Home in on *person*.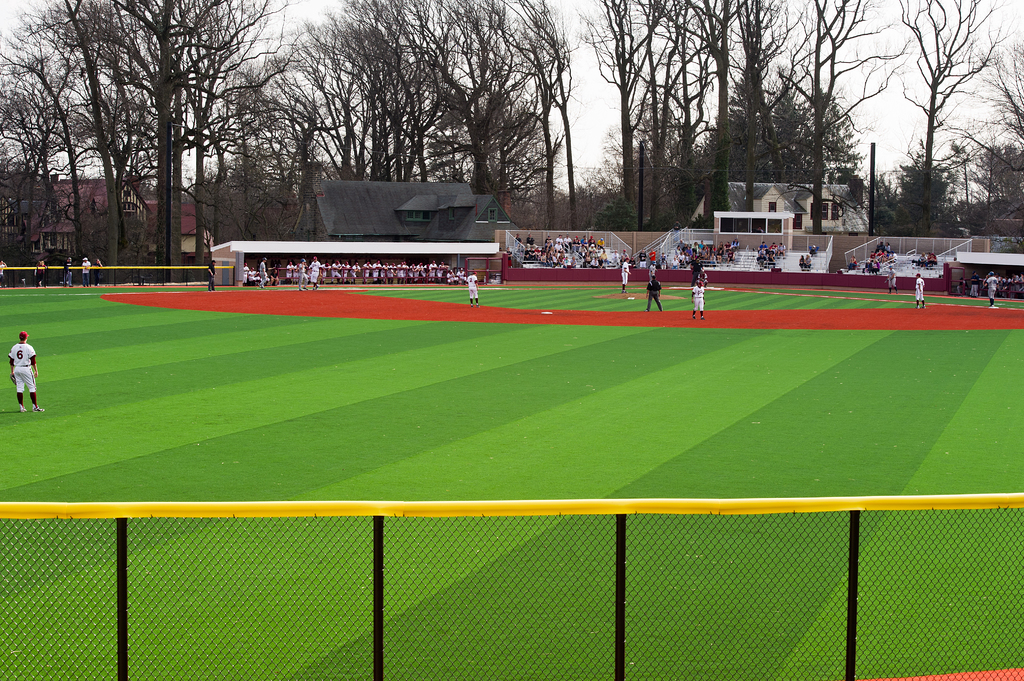
Homed in at (left=752, top=237, right=786, bottom=271).
